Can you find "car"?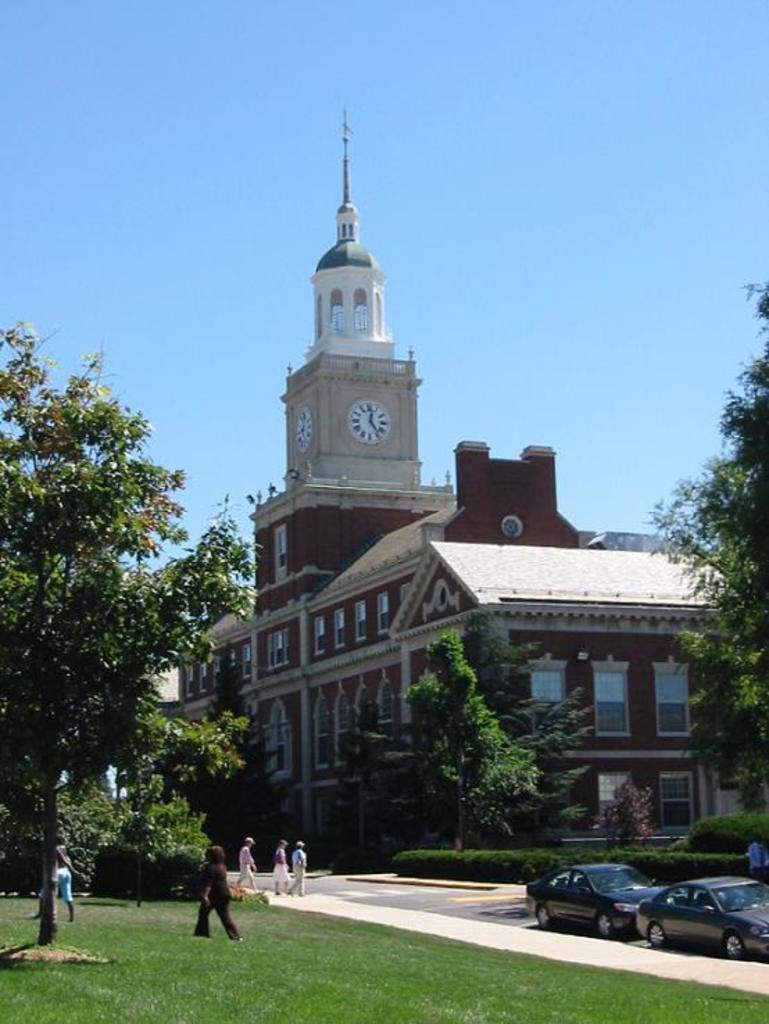
Yes, bounding box: x1=519 y1=866 x2=713 y2=939.
